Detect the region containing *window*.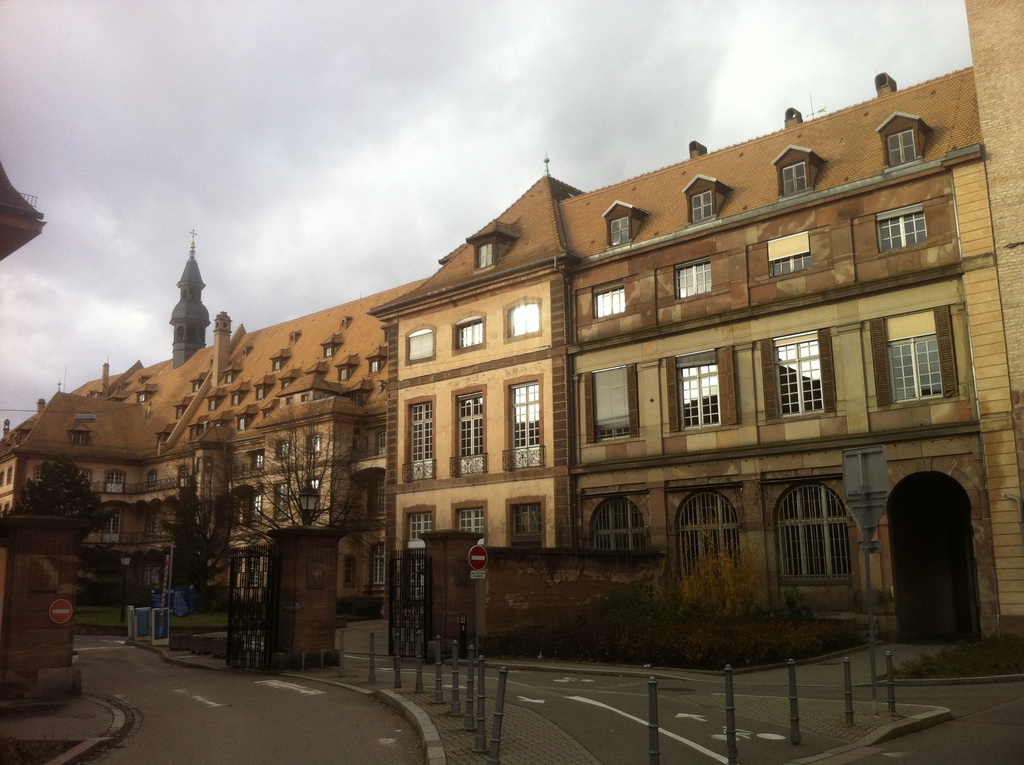
locate(879, 211, 927, 255).
